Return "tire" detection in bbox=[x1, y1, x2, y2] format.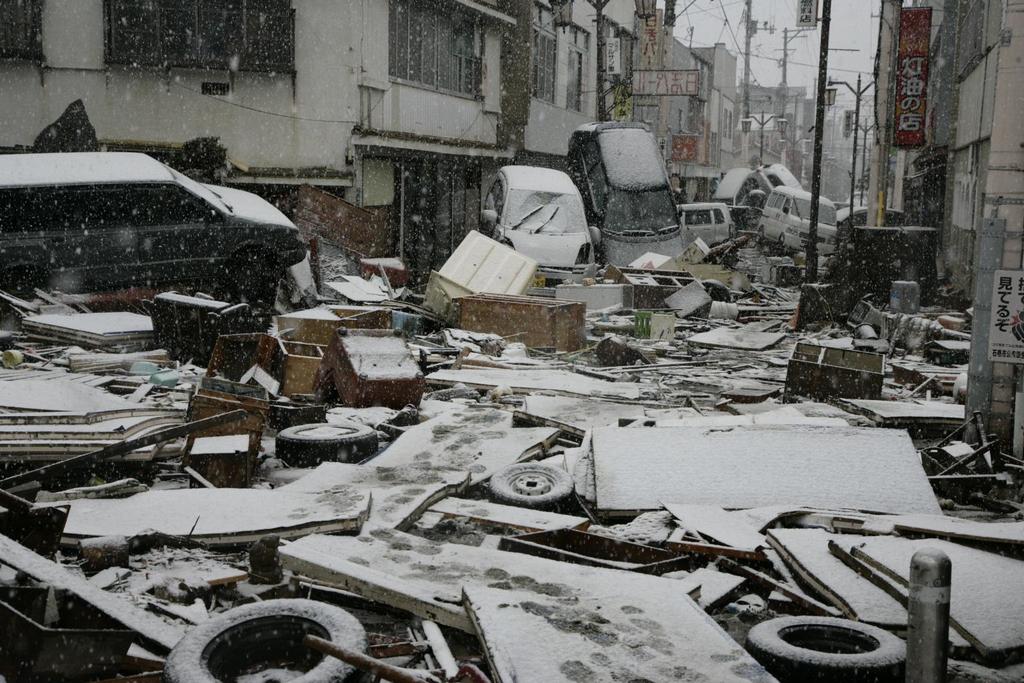
bbox=[275, 422, 379, 468].
